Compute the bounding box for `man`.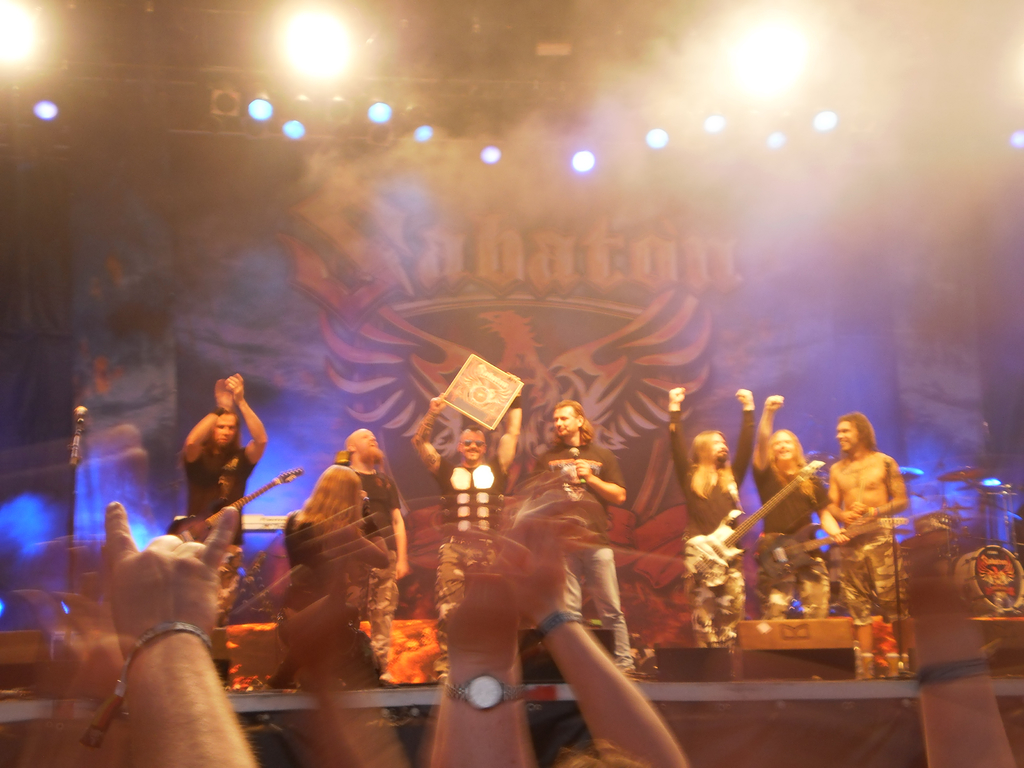
Rect(748, 395, 829, 611).
